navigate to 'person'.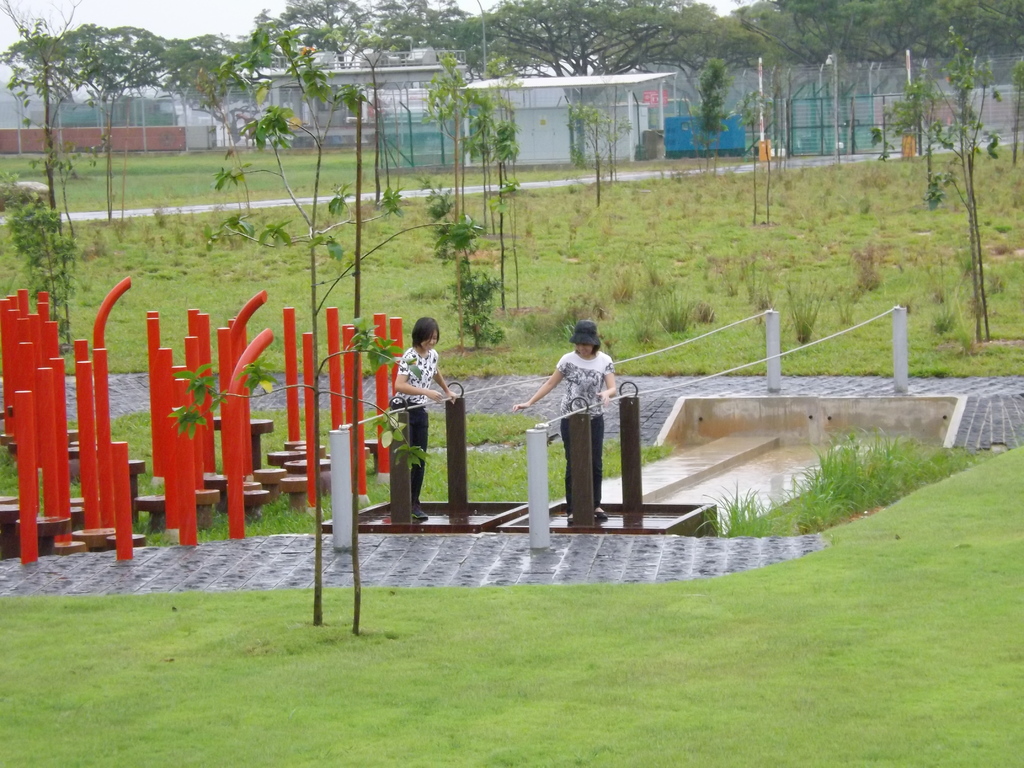
Navigation target: detection(508, 316, 628, 520).
